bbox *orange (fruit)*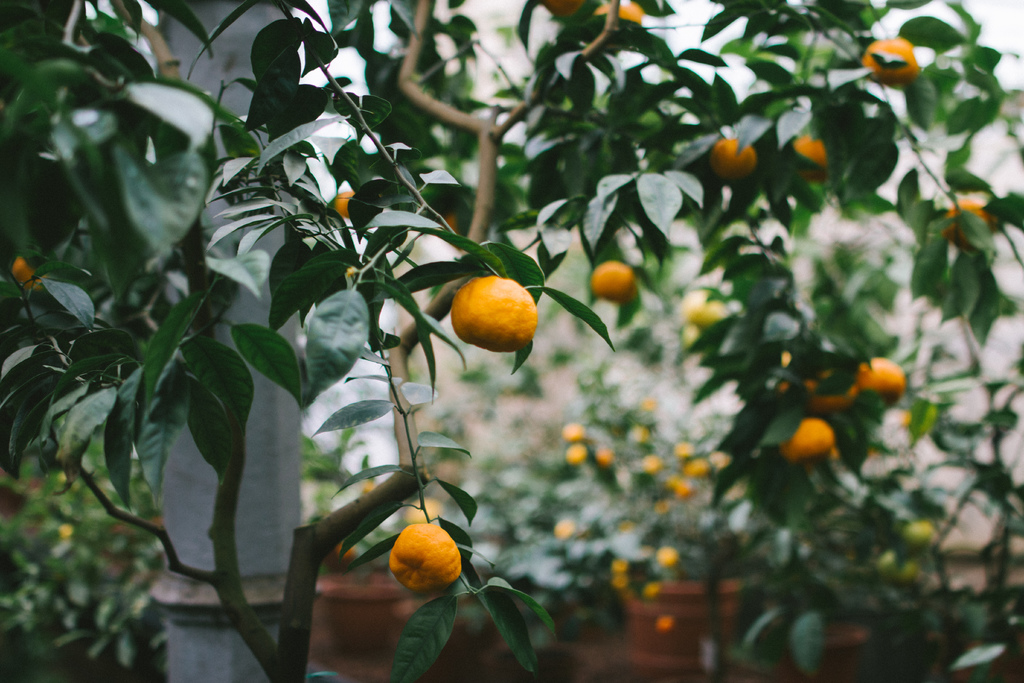
l=460, t=280, r=543, b=340
